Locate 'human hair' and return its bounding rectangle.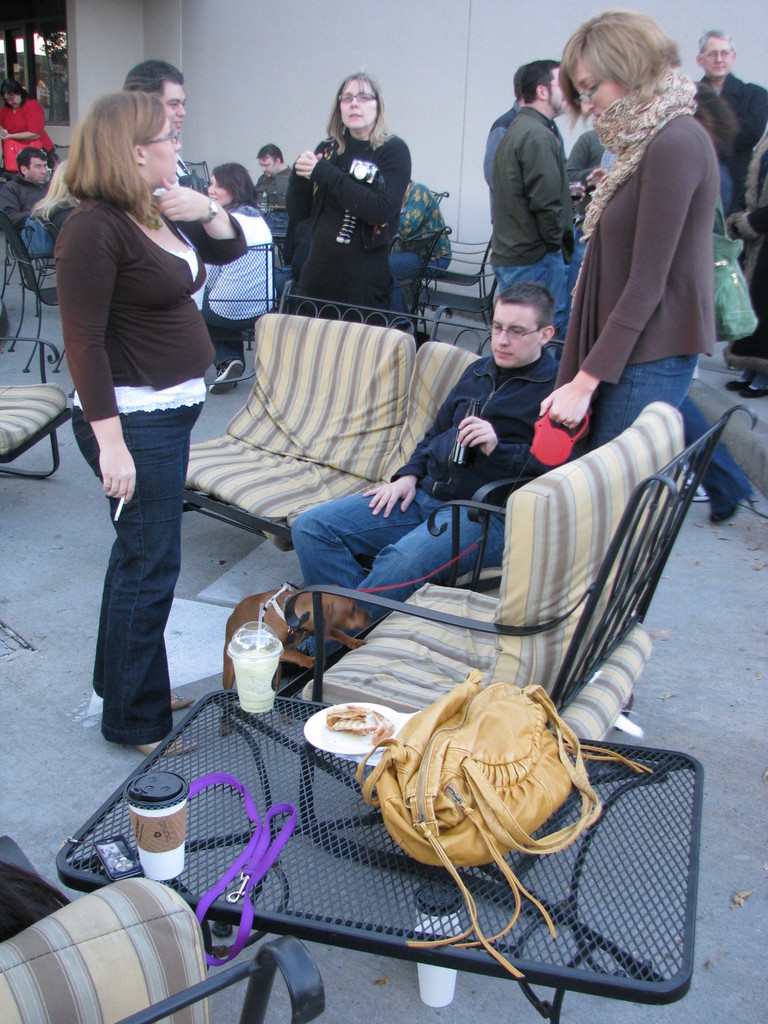
pyautogui.locateOnScreen(696, 22, 737, 51).
